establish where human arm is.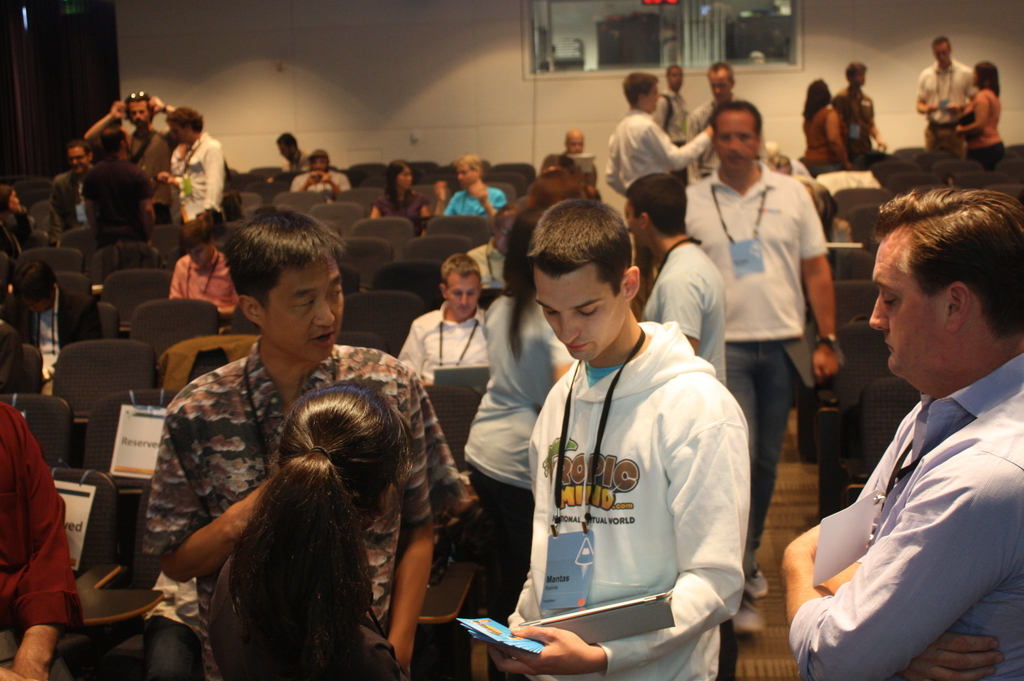
Established at 954, 97, 985, 140.
